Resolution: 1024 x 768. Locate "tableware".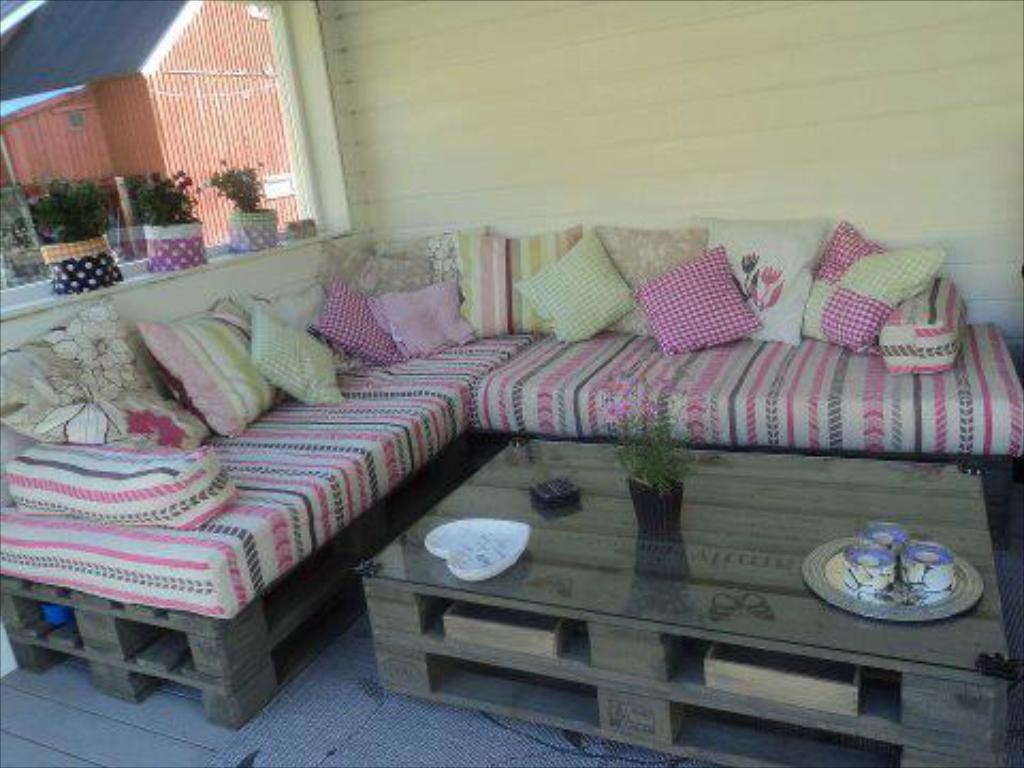
x1=802 y1=531 x2=988 y2=627.
